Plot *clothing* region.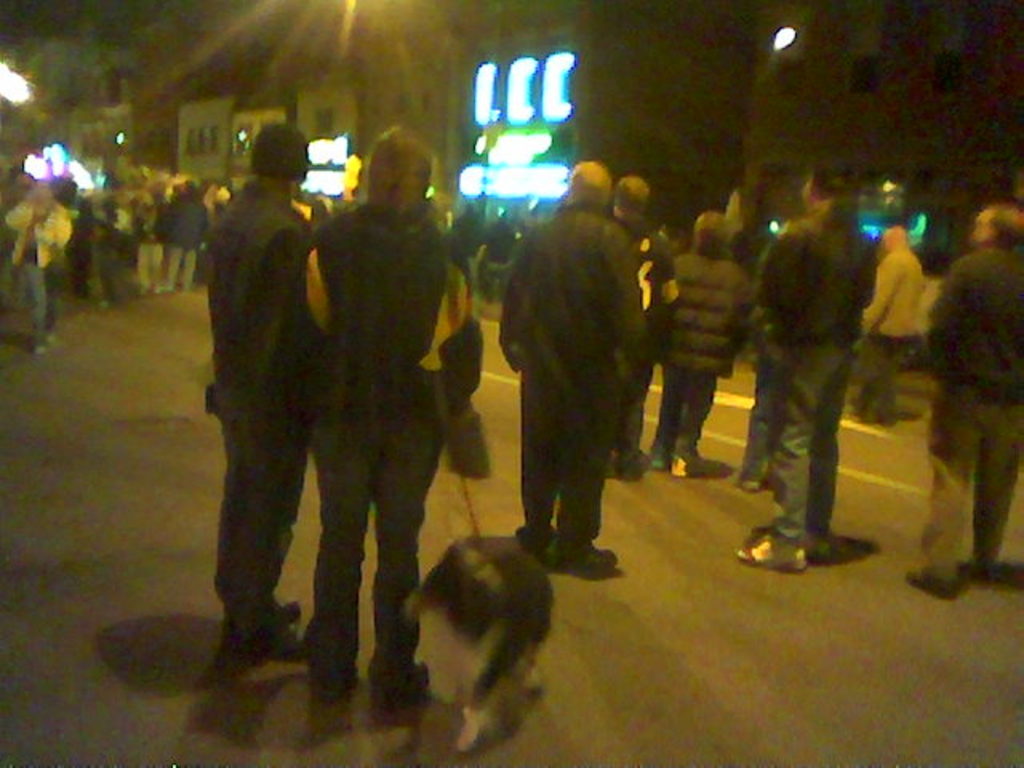
Plotted at (x1=918, y1=250, x2=1022, y2=578).
